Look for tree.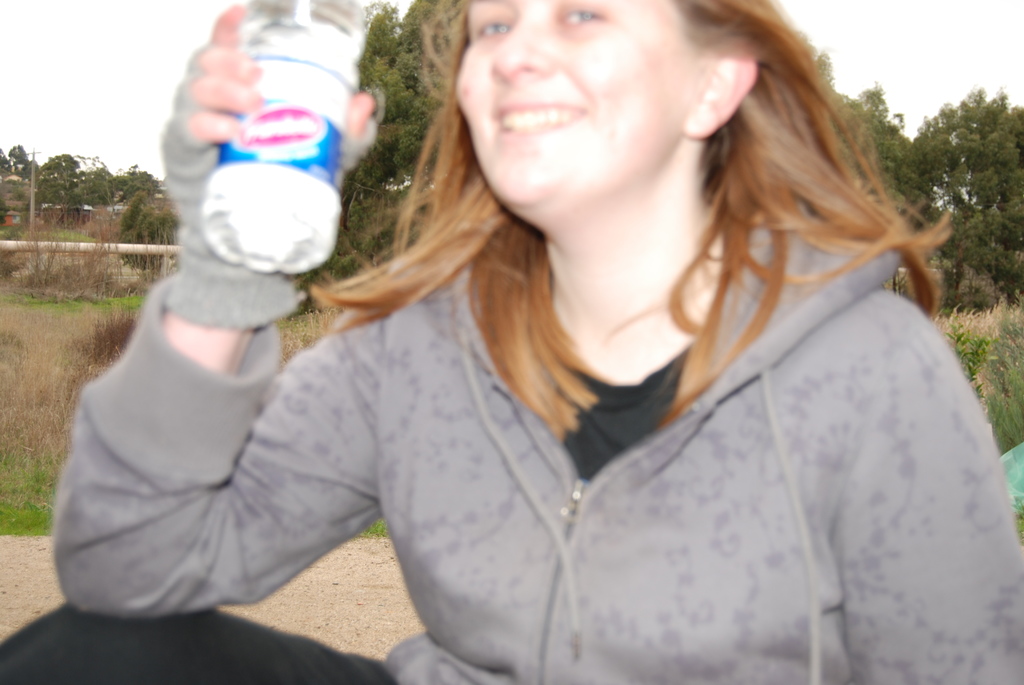
Found: (113, 182, 183, 277).
